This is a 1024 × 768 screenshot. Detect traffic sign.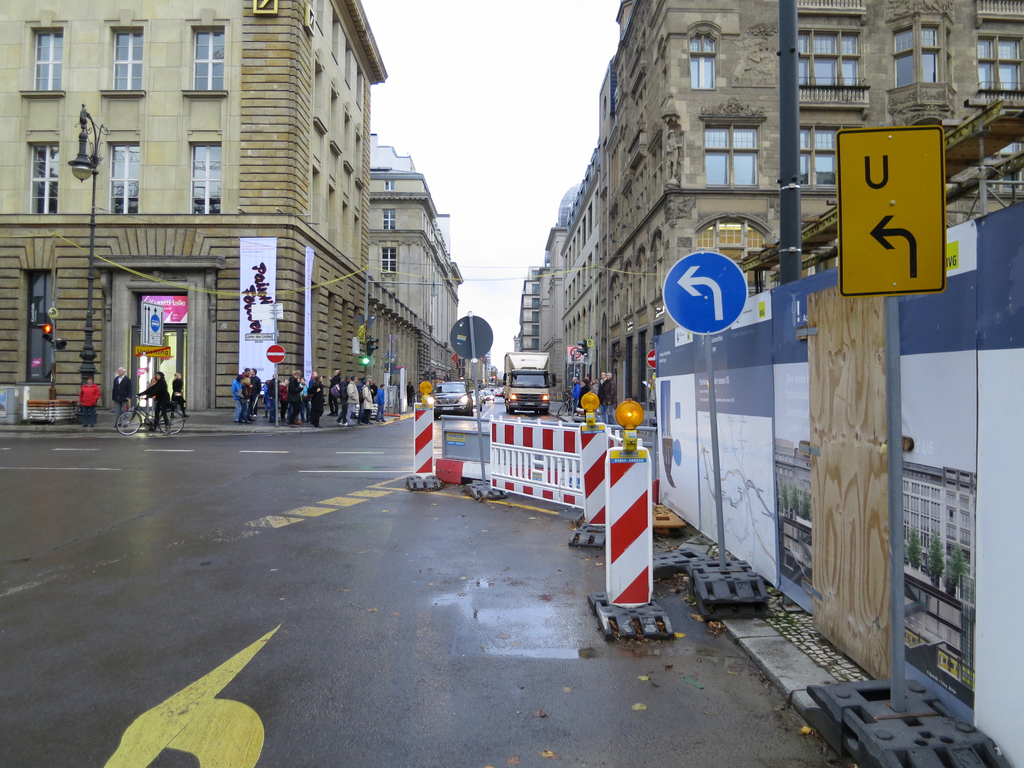
(left=660, top=252, right=749, bottom=337).
